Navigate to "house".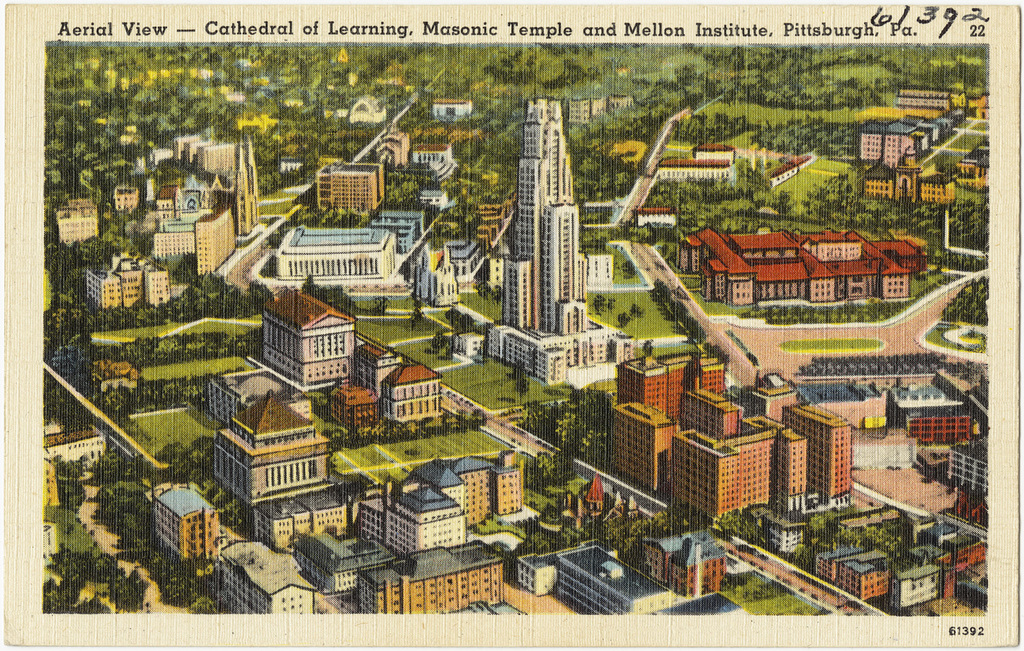
Navigation target: 122 134 263 274.
